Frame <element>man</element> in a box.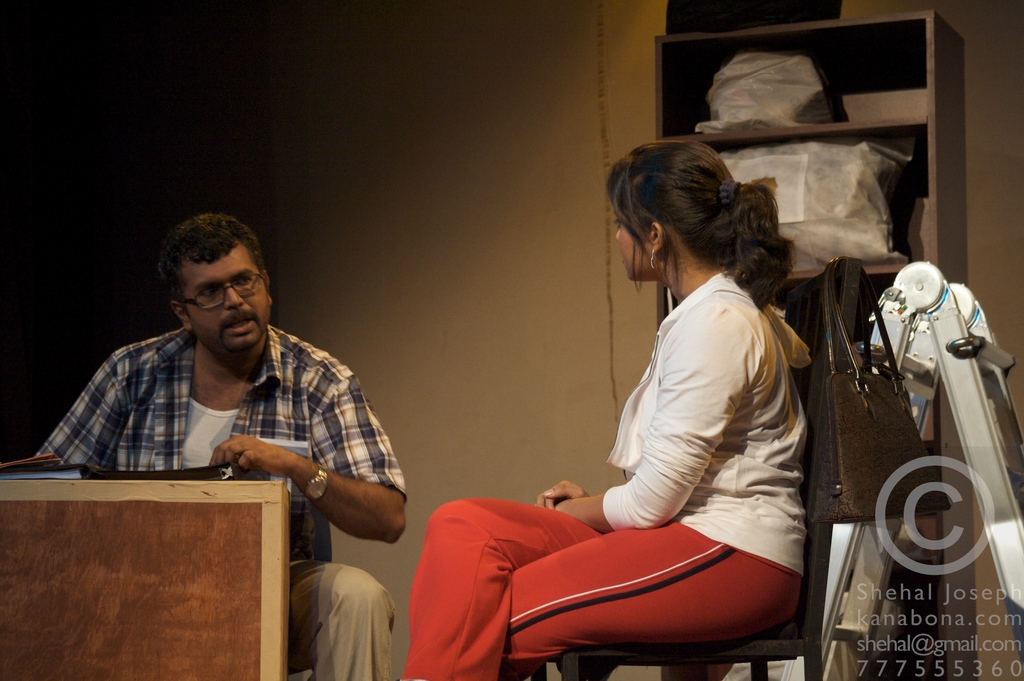
detection(38, 184, 425, 629).
